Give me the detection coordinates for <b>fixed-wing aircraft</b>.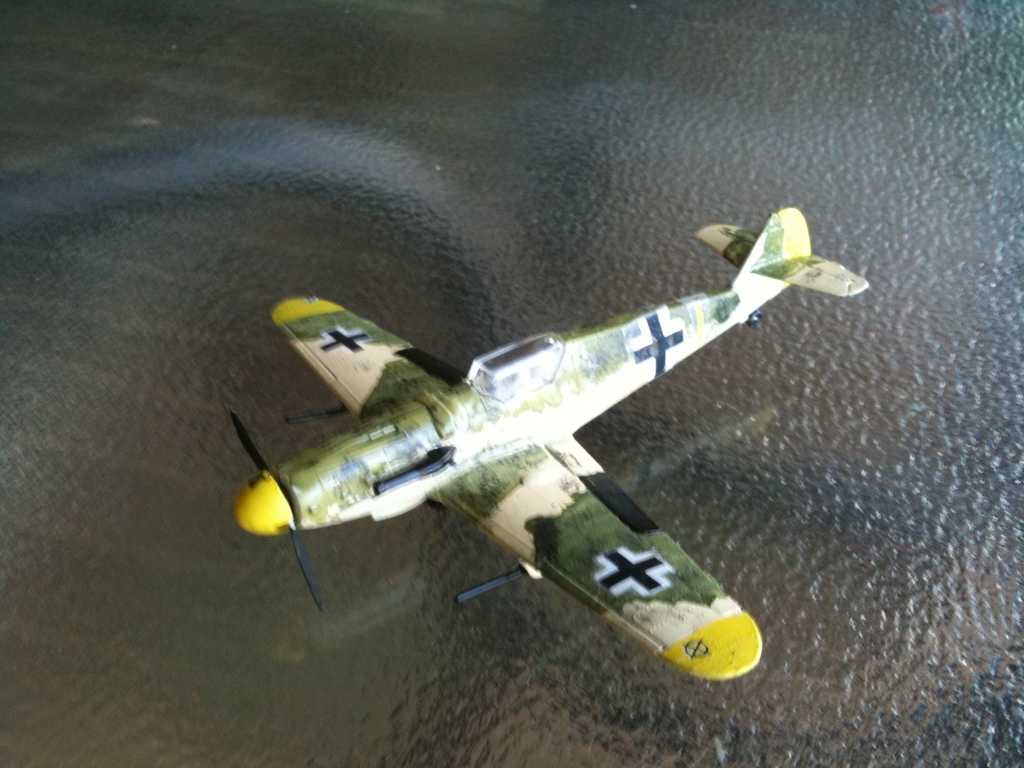
bbox=(215, 209, 870, 686).
